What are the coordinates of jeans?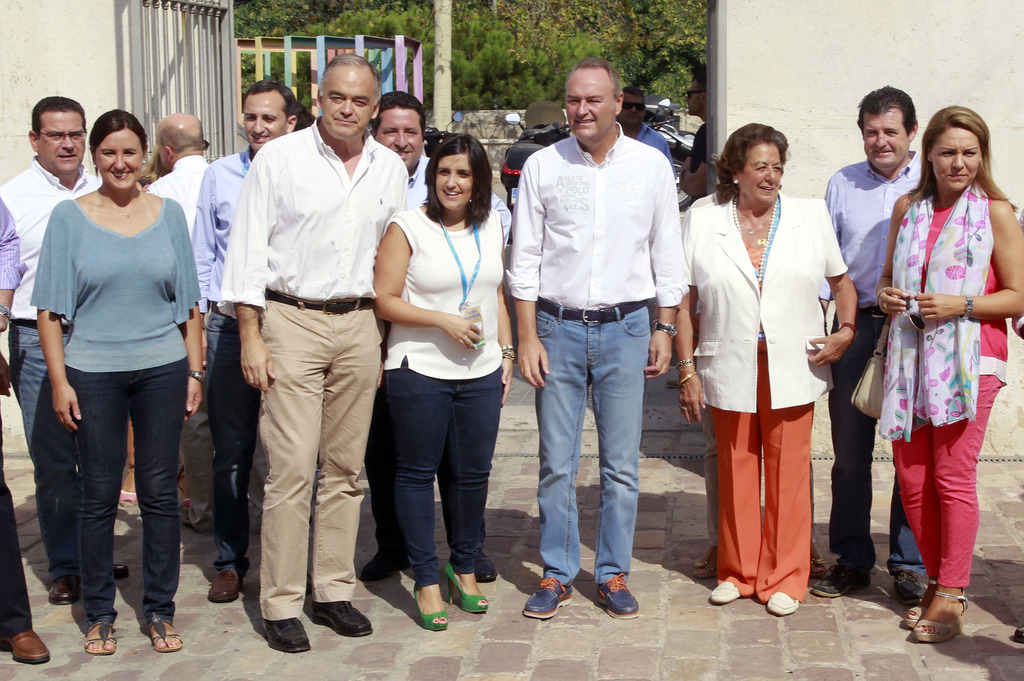
65:353:191:627.
